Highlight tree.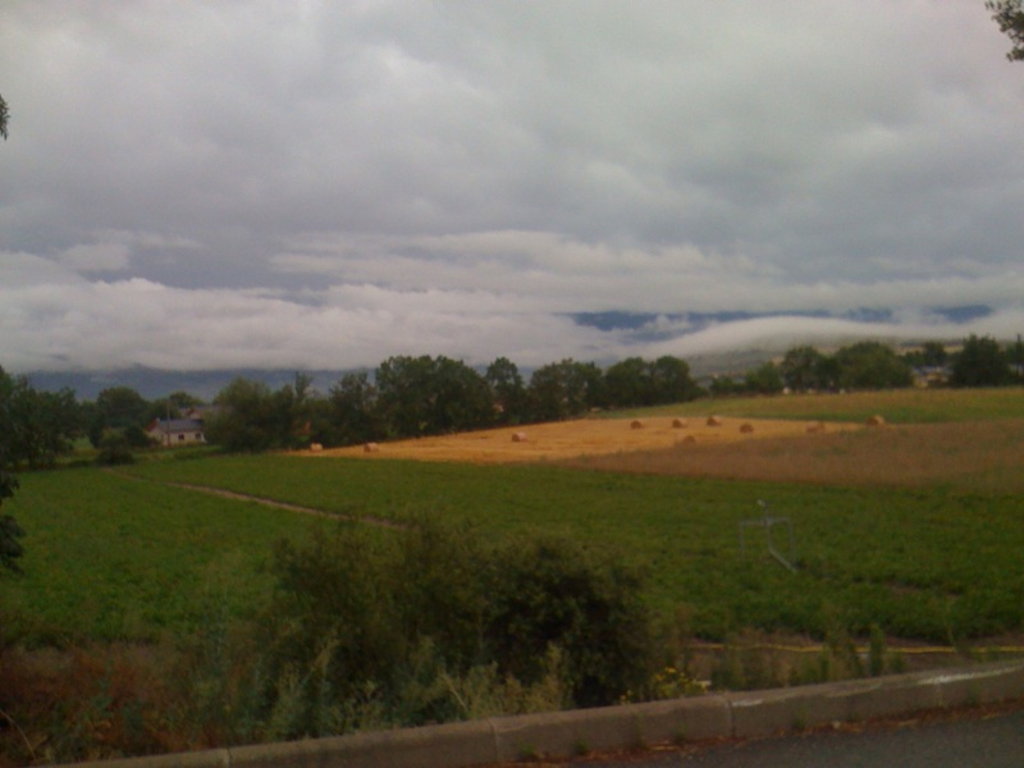
Highlighted region: <bbox>984, 0, 1023, 63</bbox>.
